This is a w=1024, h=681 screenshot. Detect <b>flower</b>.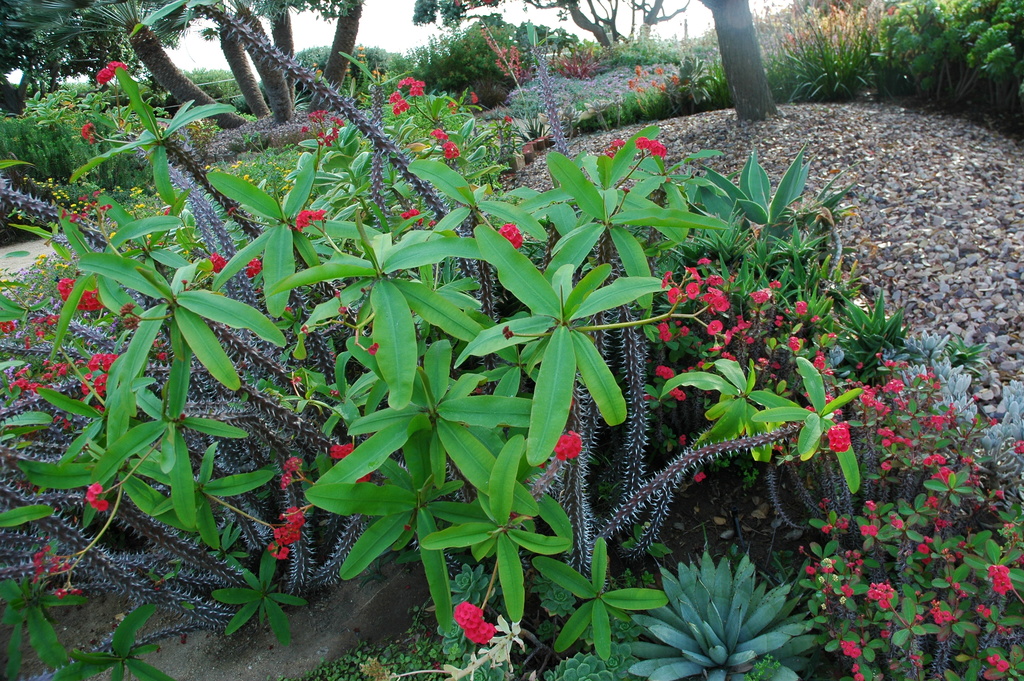
<bbox>245, 258, 262, 278</bbox>.
